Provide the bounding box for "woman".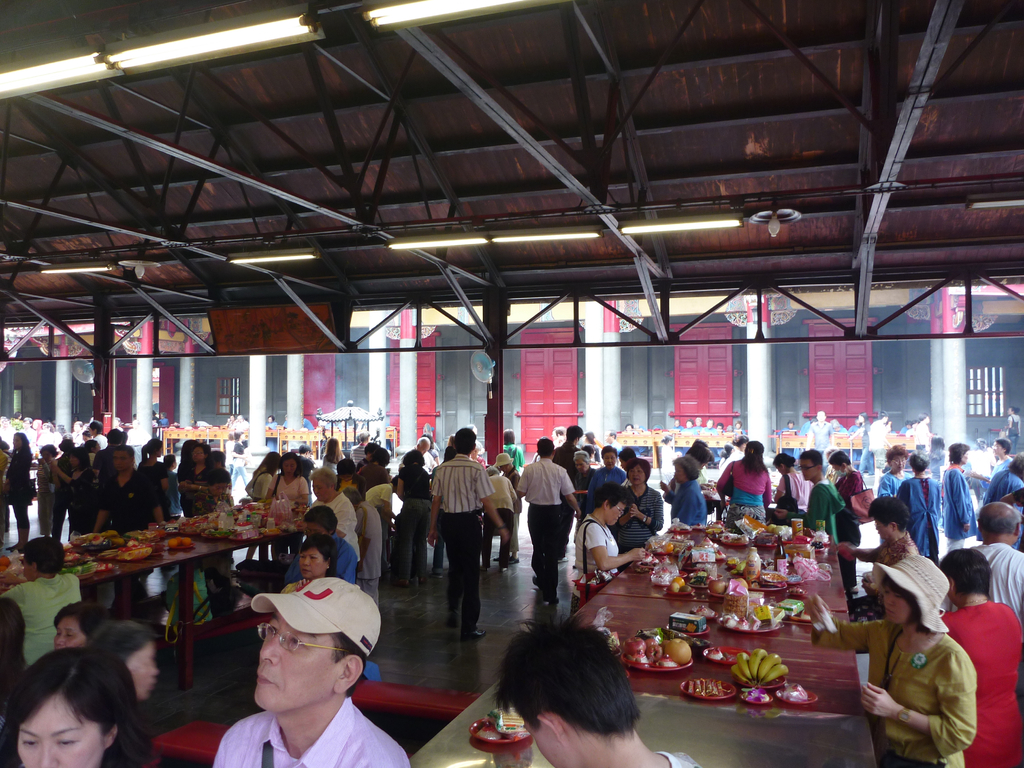
rect(47, 604, 107, 655).
